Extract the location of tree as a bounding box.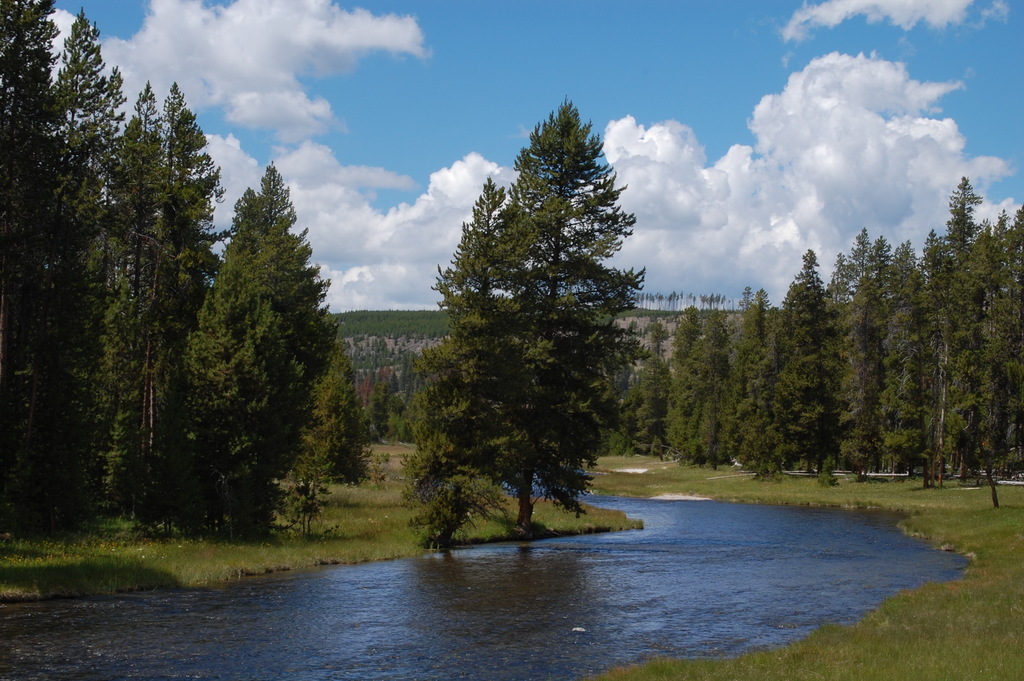
BBox(893, 240, 941, 483).
